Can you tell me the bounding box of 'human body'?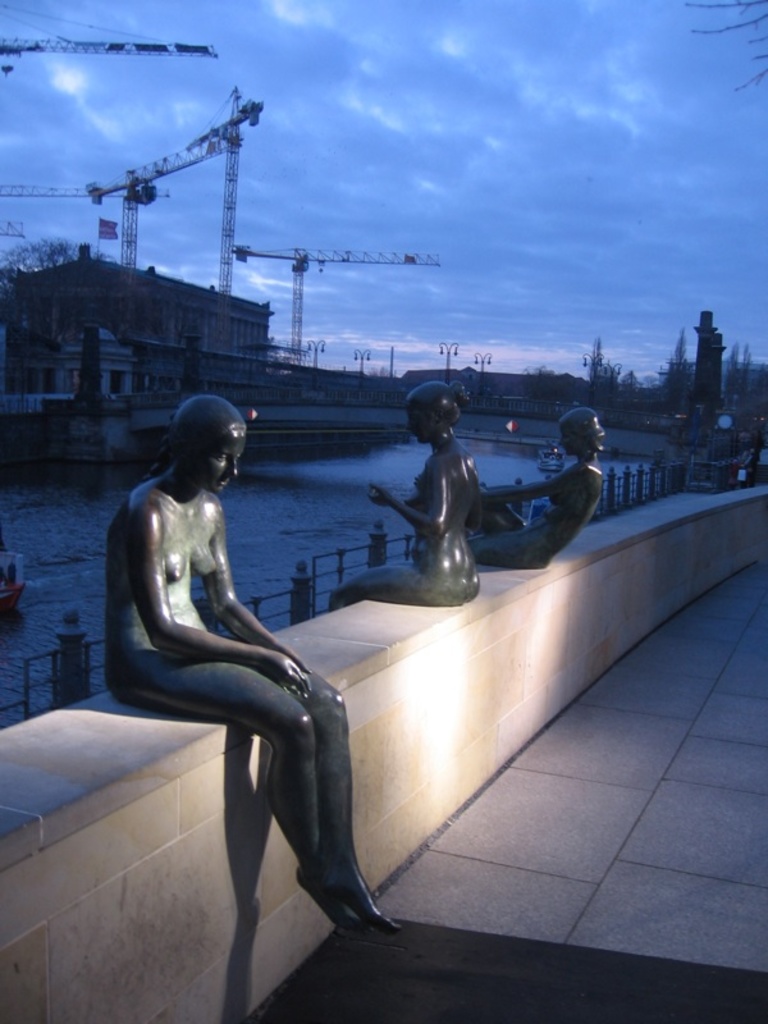
rect(346, 433, 472, 604).
